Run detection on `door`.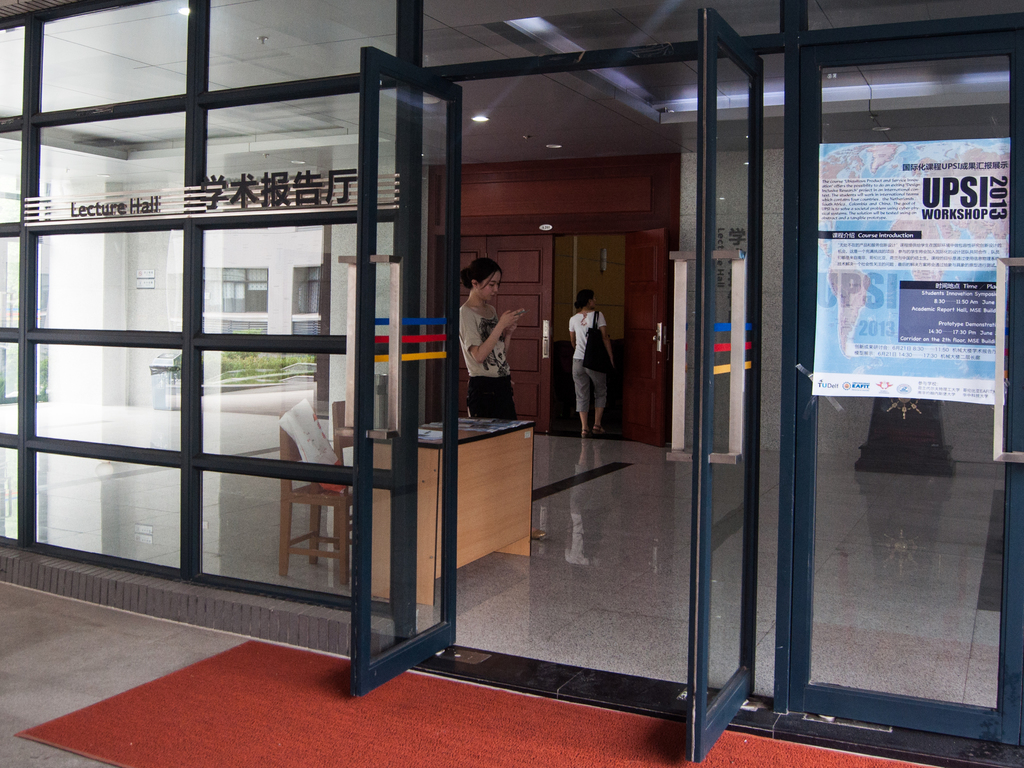
Result: 686,4,765,762.
